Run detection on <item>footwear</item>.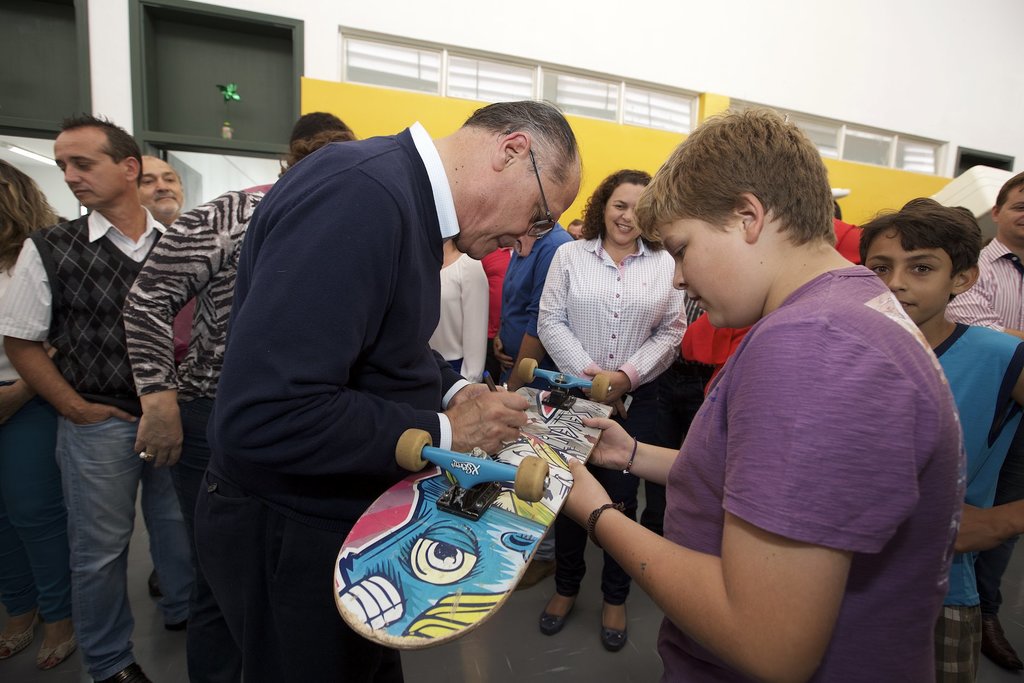
Result: 3:626:36:670.
